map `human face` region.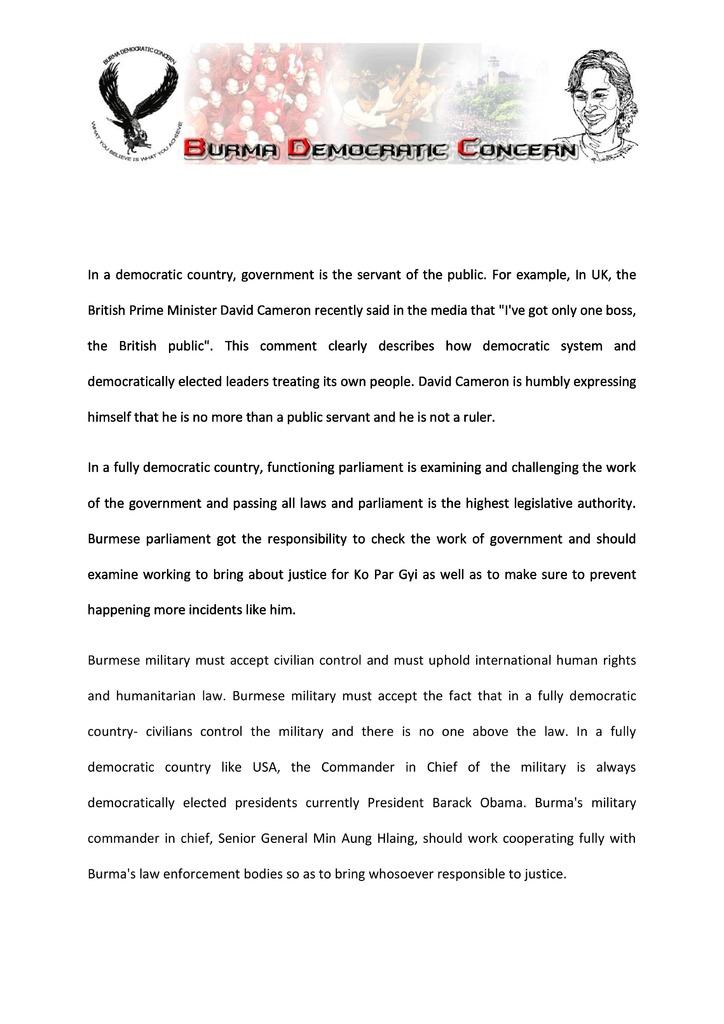
Mapped to <region>201, 60, 210, 74</region>.
